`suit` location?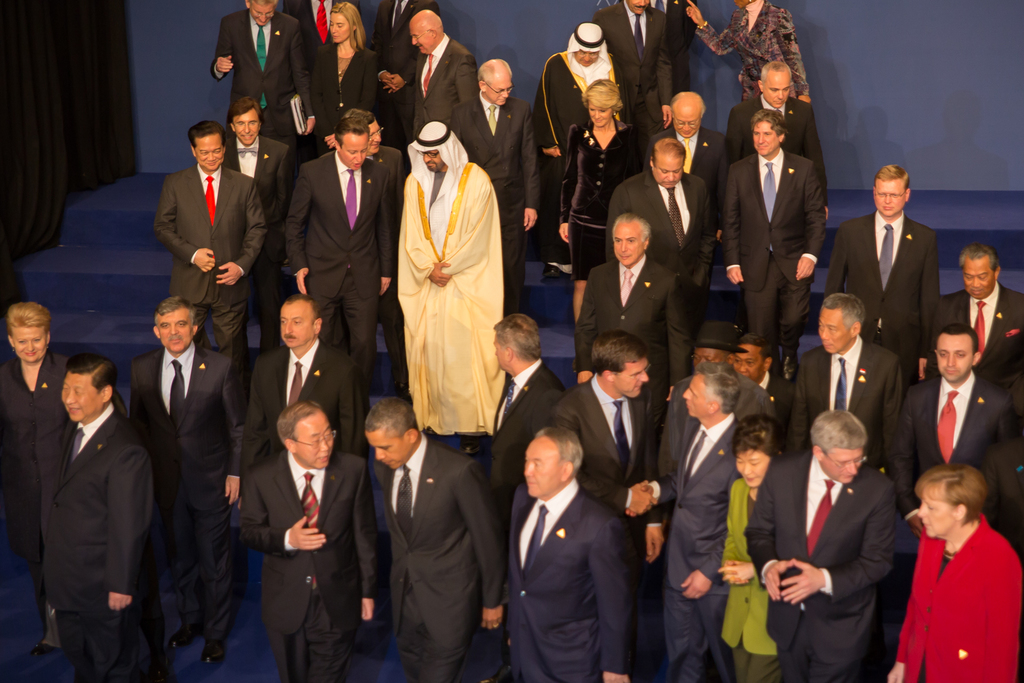
{"x1": 778, "y1": 337, "x2": 897, "y2": 483}
